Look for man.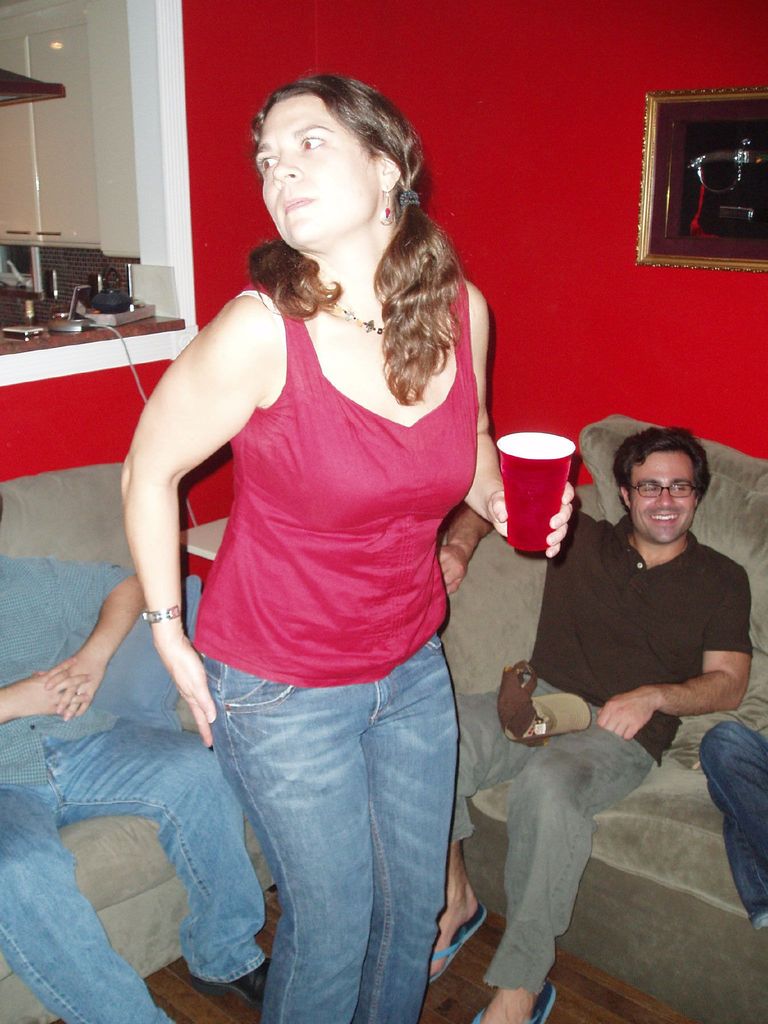
Found: 446/422/734/984.
